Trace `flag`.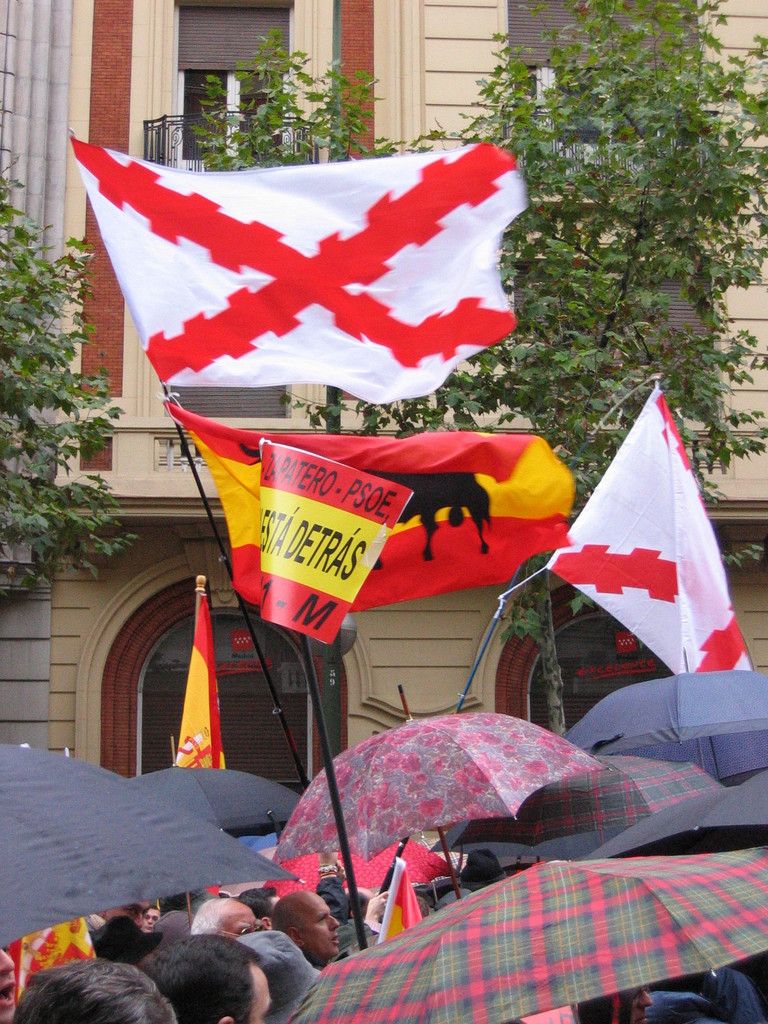
Traced to 167,591,225,771.
